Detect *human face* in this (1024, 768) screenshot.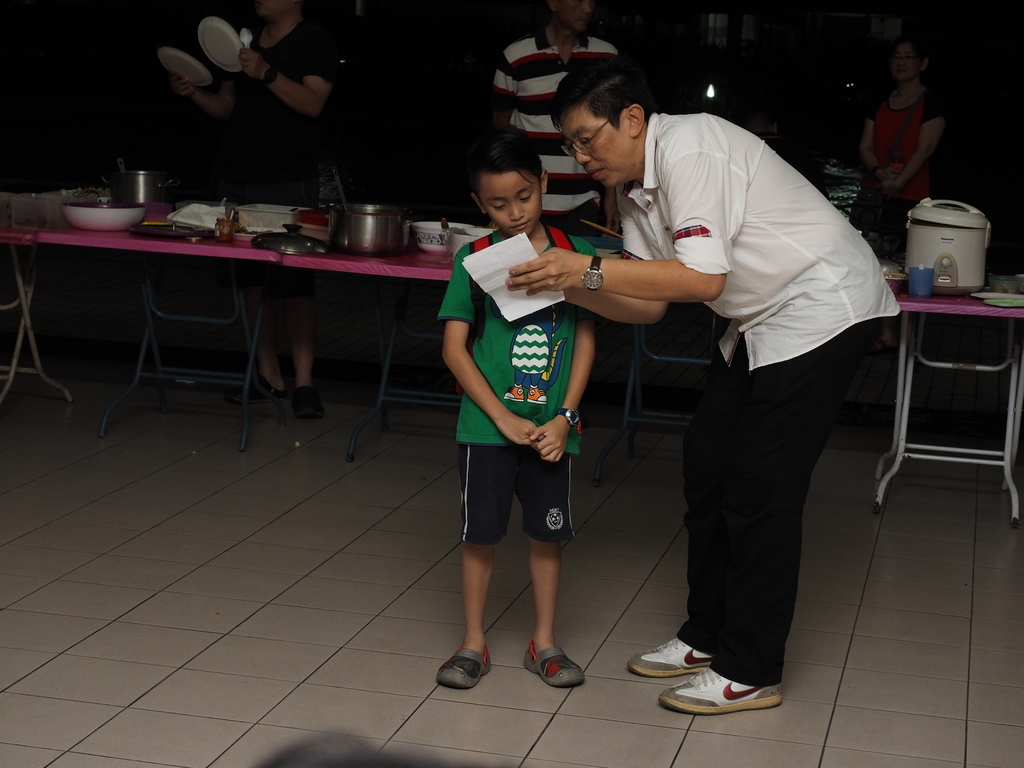
Detection: (x1=485, y1=165, x2=541, y2=236).
